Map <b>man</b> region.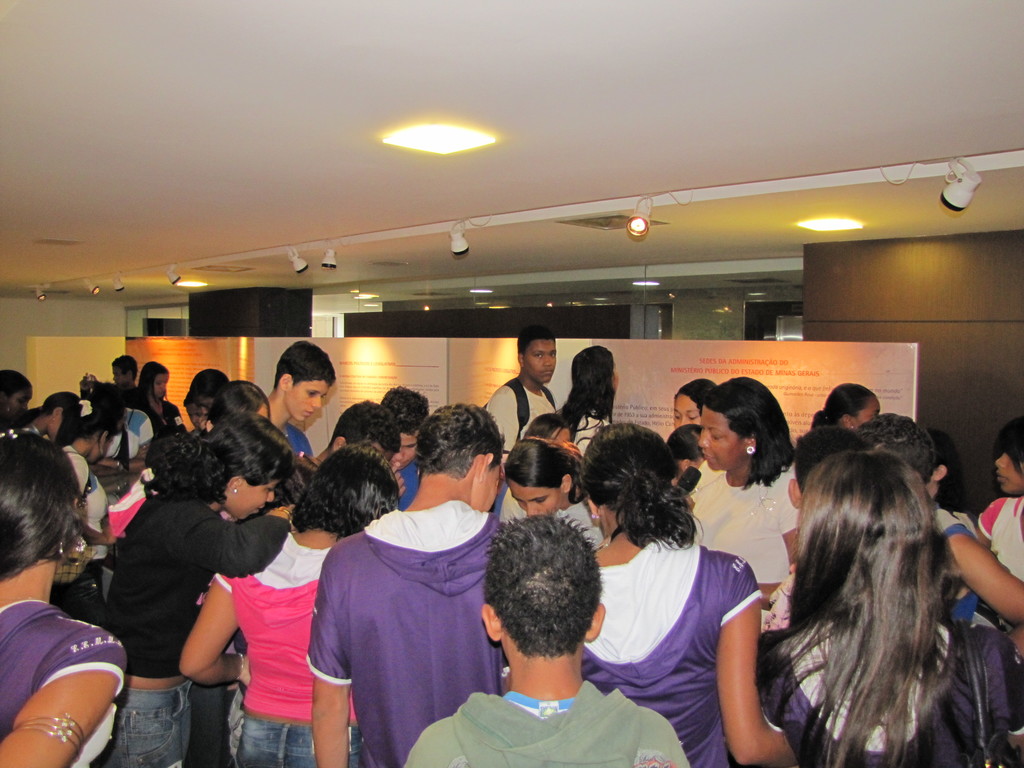
Mapped to {"left": 382, "top": 388, "right": 419, "bottom": 505}.
